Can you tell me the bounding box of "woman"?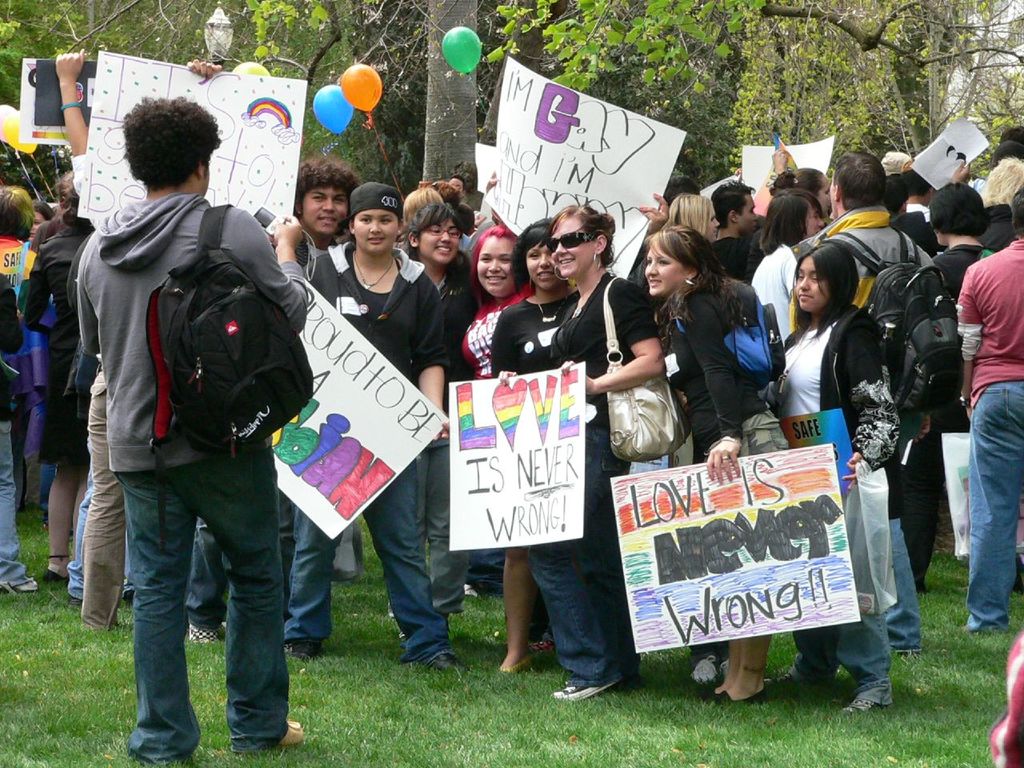
(770,167,818,226).
